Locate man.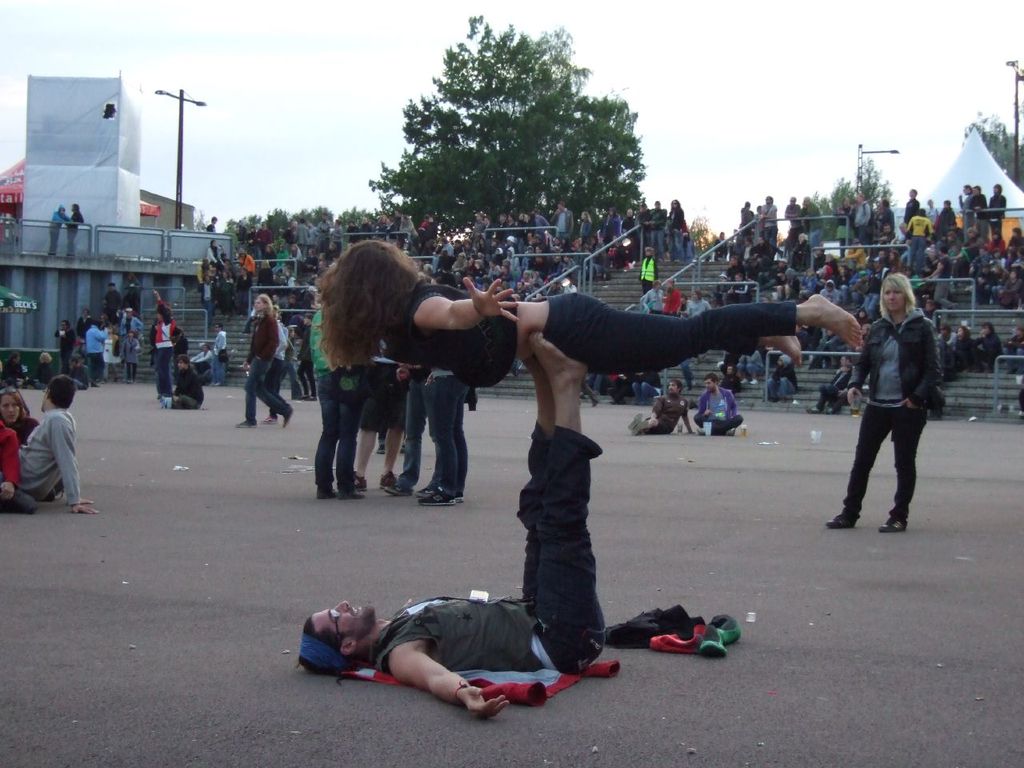
Bounding box: box(117, 303, 143, 341).
